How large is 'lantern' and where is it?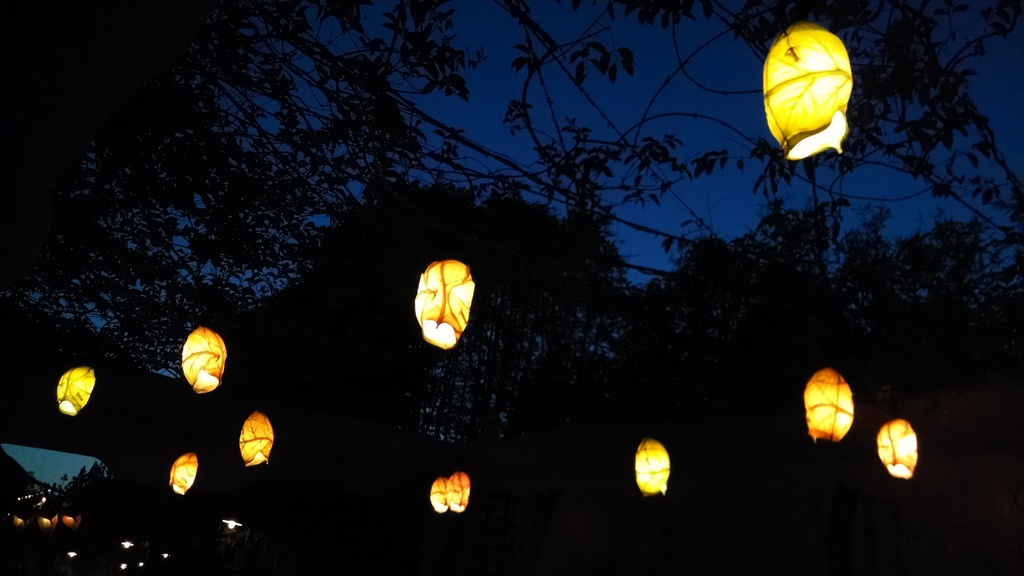
Bounding box: bbox=(170, 453, 194, 495).
